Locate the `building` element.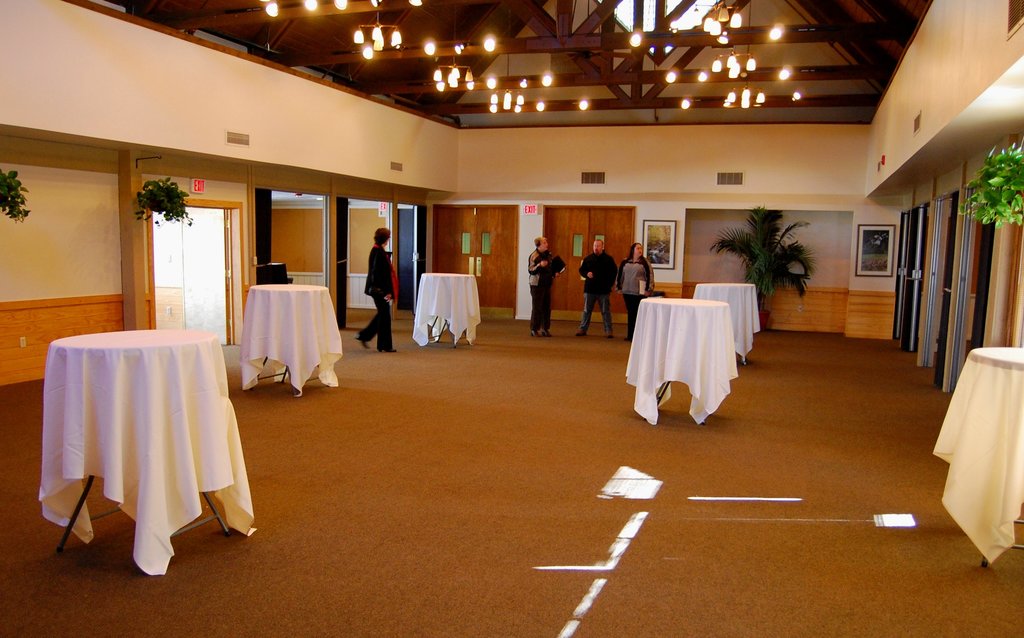
Element bbox: select_region(0, 0, 1023, 637).
